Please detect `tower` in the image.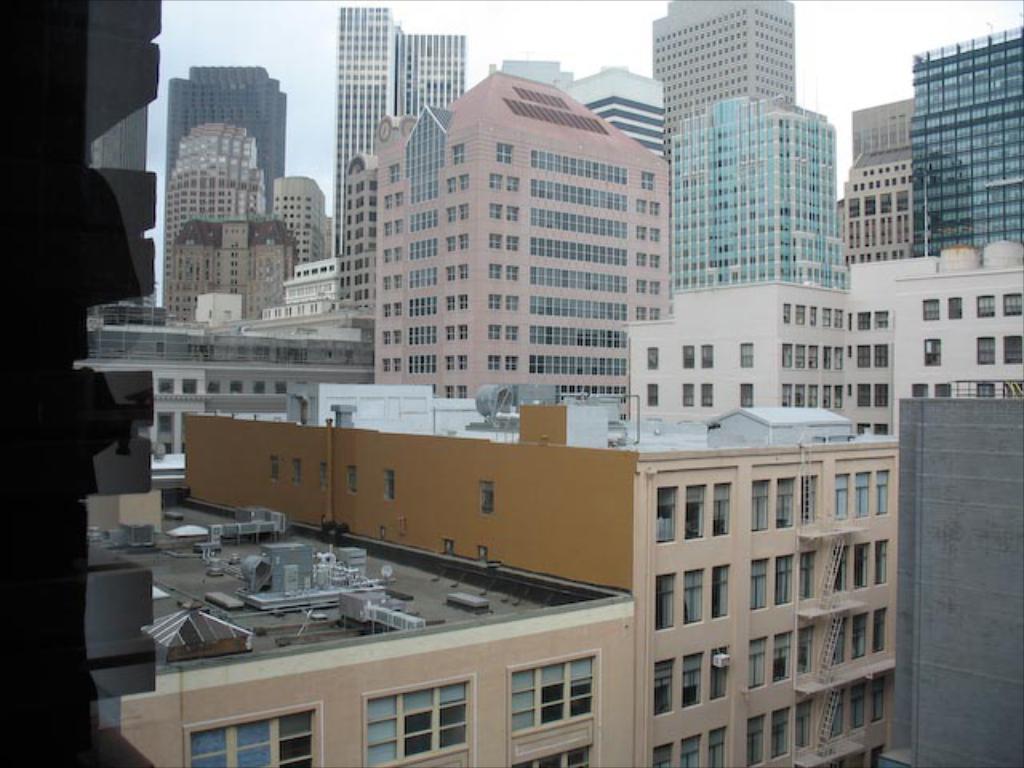
901/26/1019/256.
